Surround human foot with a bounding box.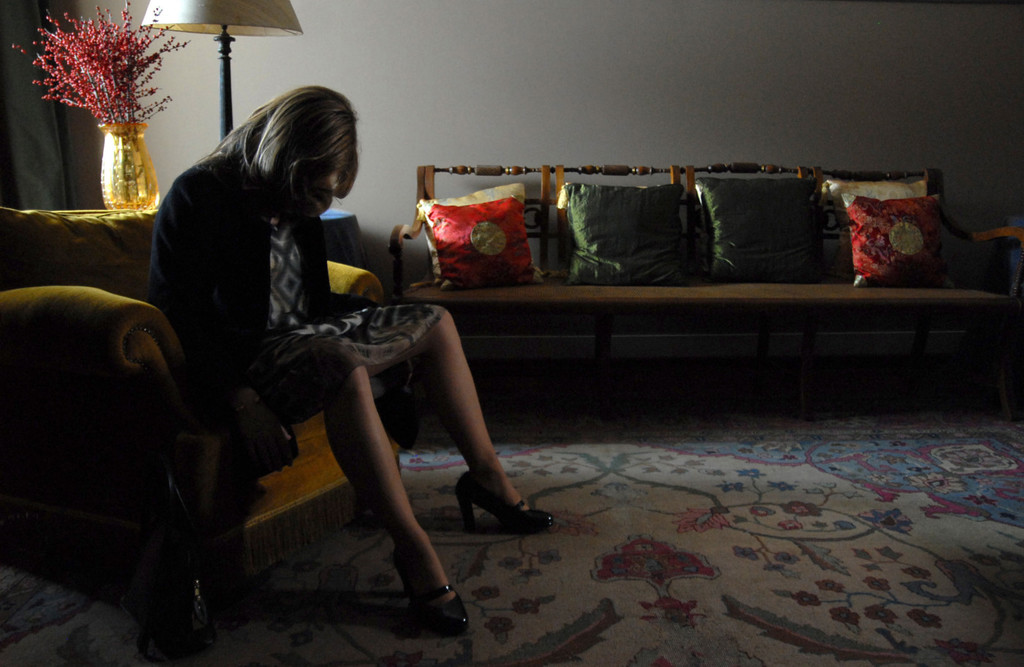
pyautogui.locateOnScreen(392, 527, 456, 606).
